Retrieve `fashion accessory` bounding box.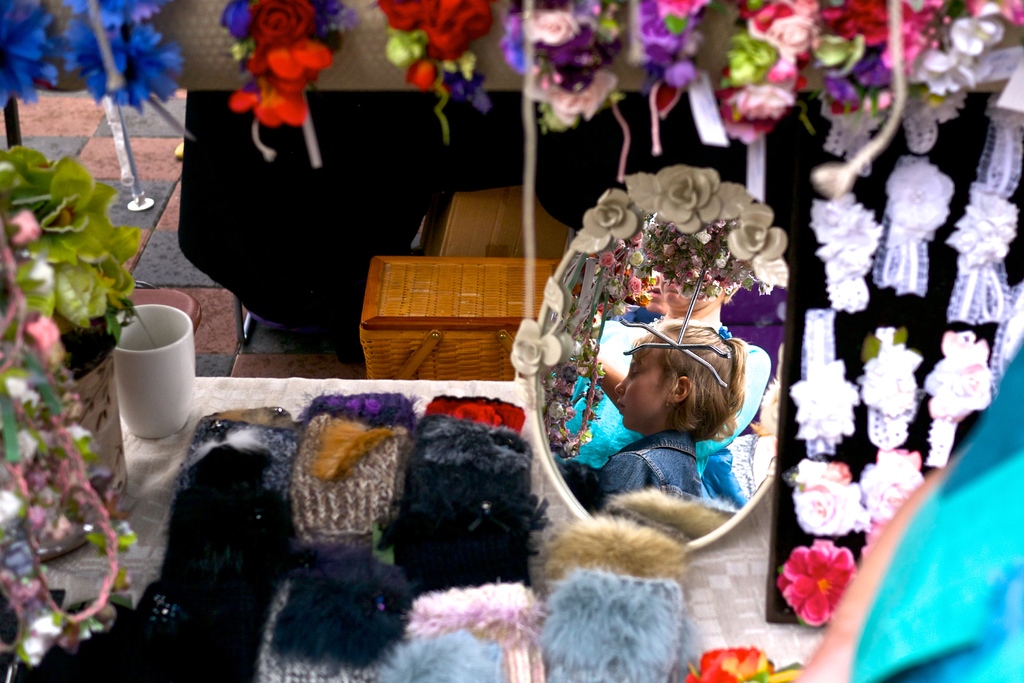
Bounding box: [left=911, top=0, right=1023, bottom=103].
